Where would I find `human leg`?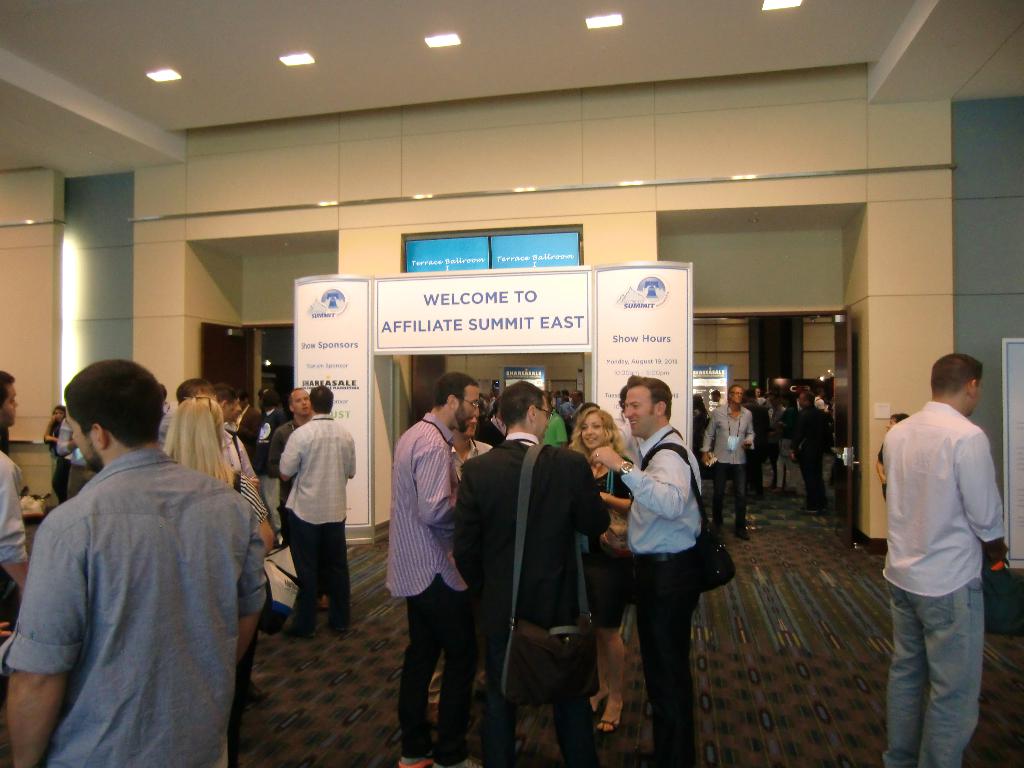
At bbox(323, 515, 348, 637).
